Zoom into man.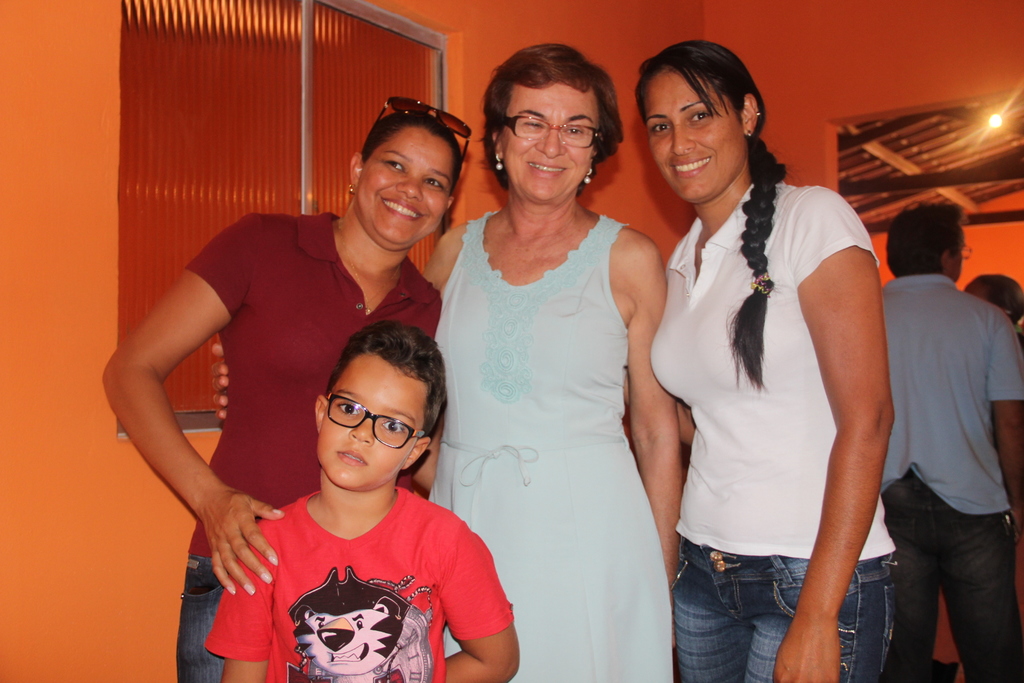
Zoom target: <bbox>872, 168, 1021, 662</bbox>.
